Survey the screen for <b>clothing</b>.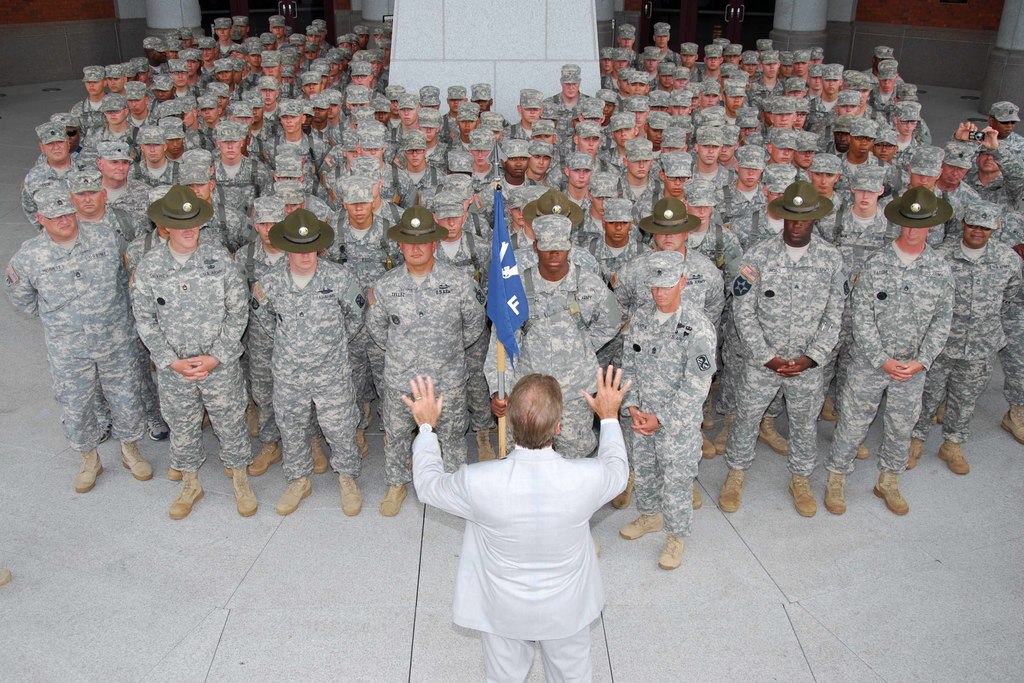
Survey found: pyautogui.locateOnScreen(612, 308, 717, 529).
